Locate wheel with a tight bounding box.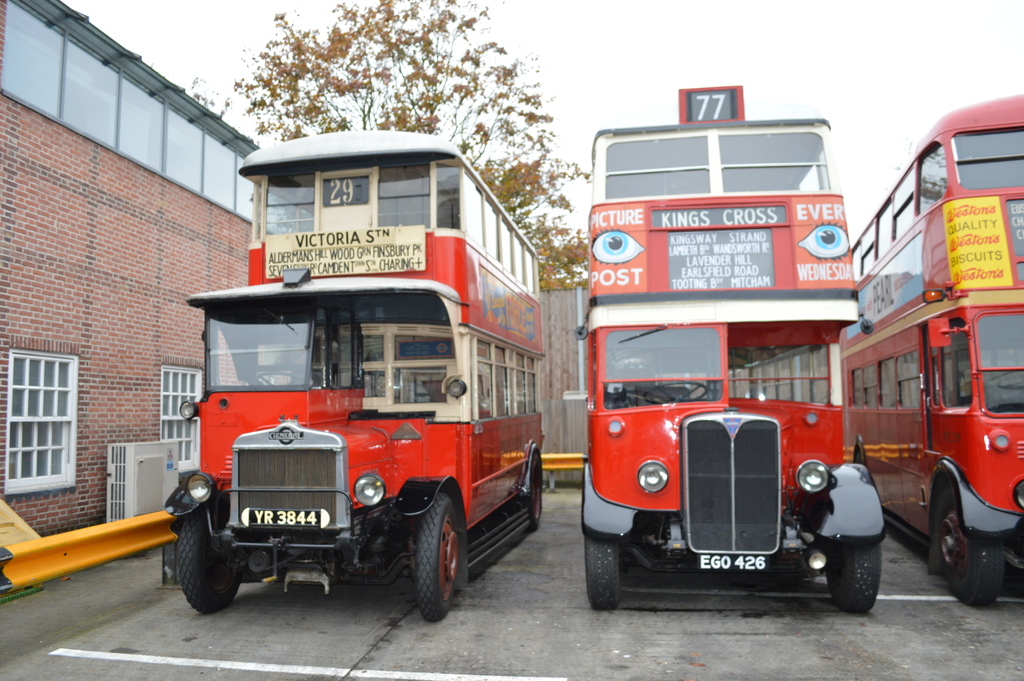
582:536:623:612.
